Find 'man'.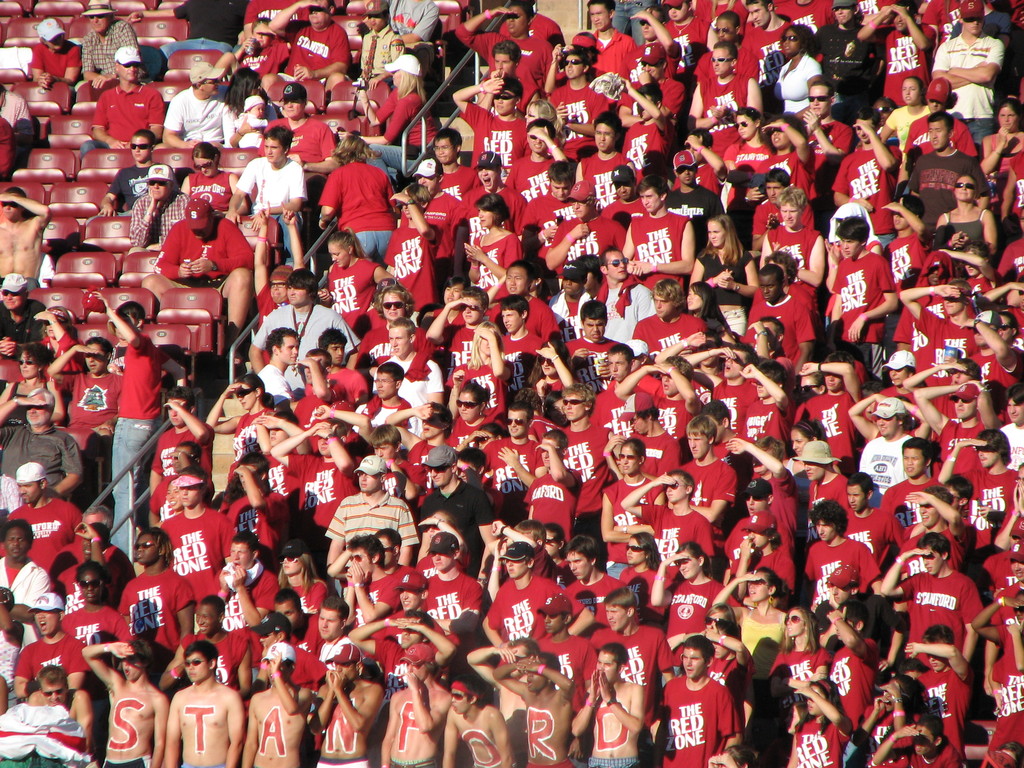
{"x1": 449, "y1": 74, "x2": 530, "y2": 184}.
